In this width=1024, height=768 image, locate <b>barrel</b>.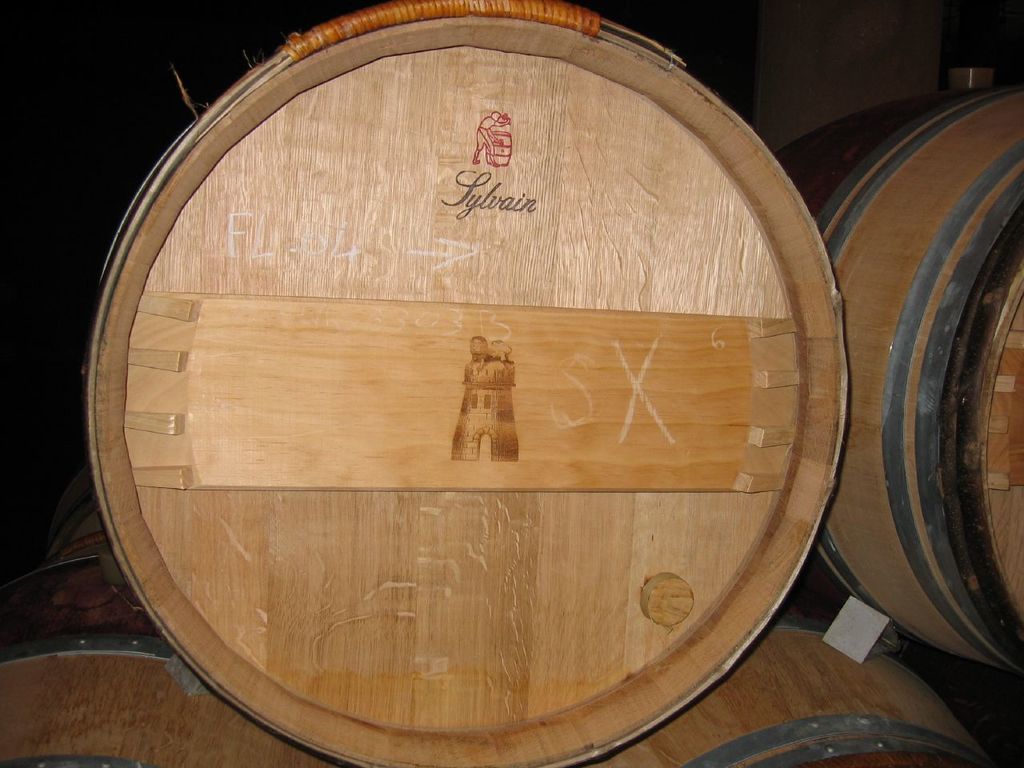
Bounding box: (x1=86, y1=9, x2=851, y2=767).
